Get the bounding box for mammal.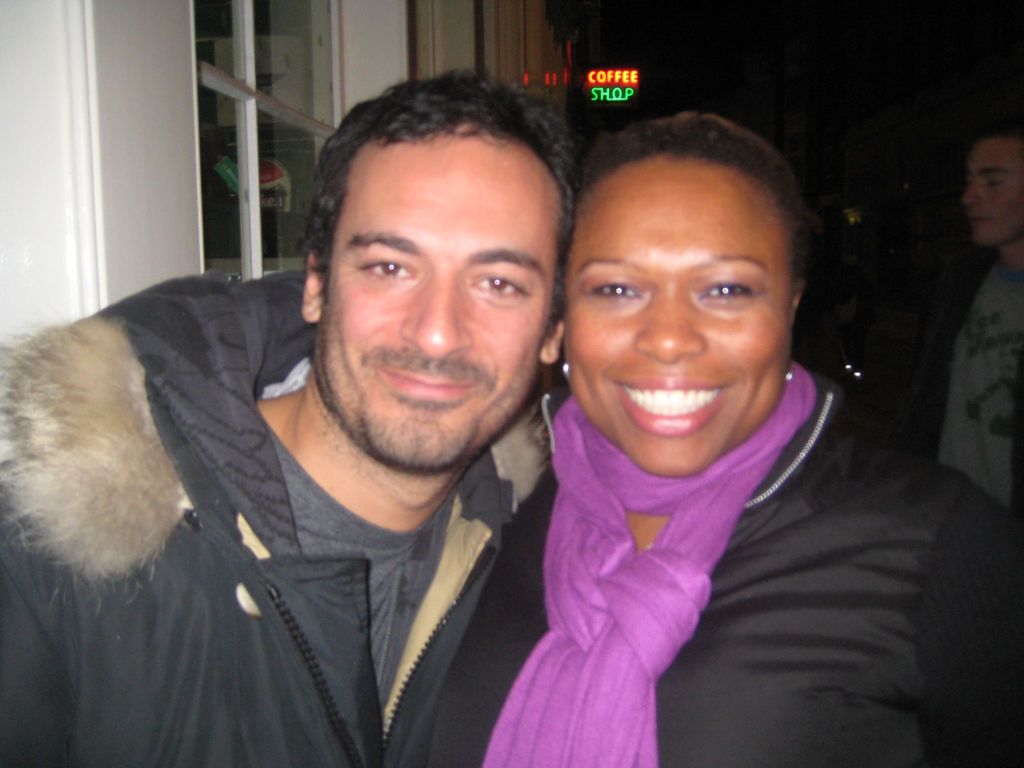
(x1=413, y1=106, x2=966, y2=744).
